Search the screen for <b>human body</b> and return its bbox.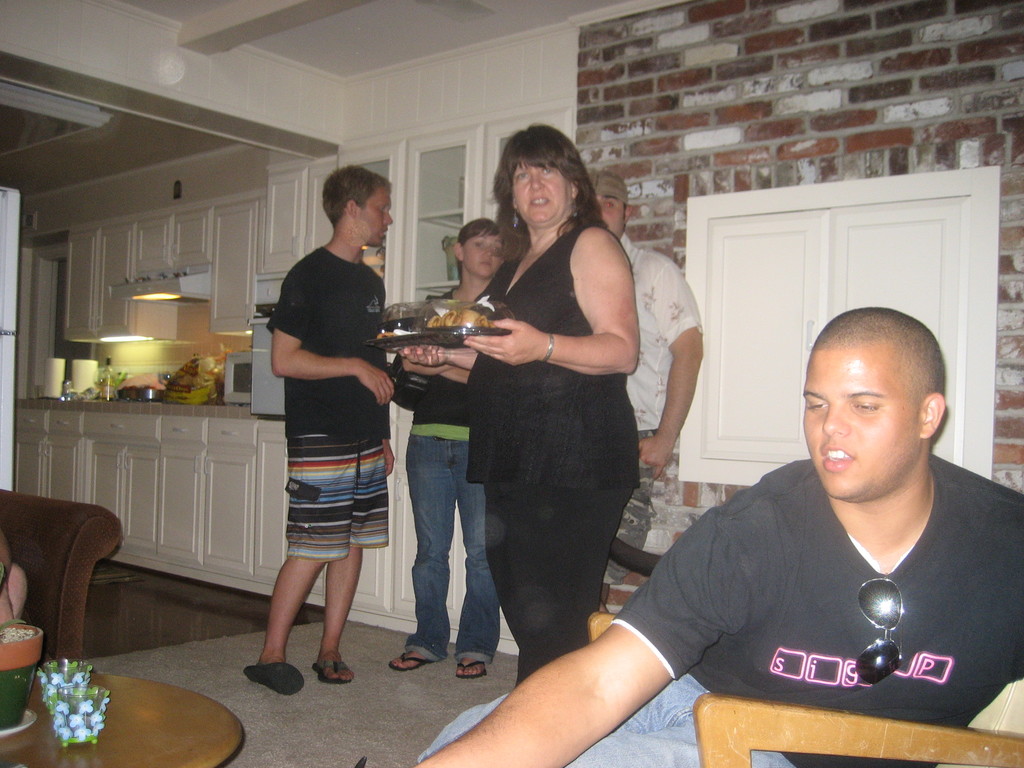
Found: 419:303:1021:767.
